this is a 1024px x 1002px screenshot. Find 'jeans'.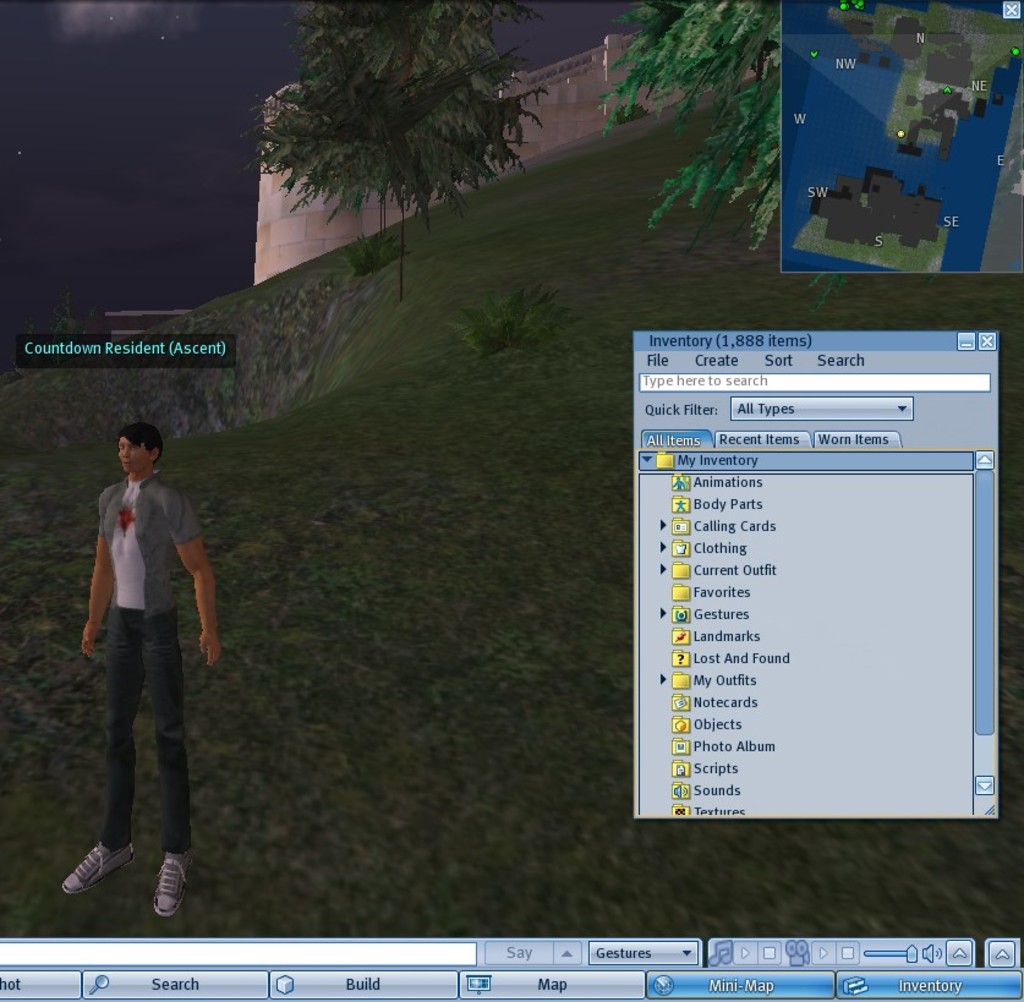
Bounding box: l=94, t=606, r=191, b=848.
